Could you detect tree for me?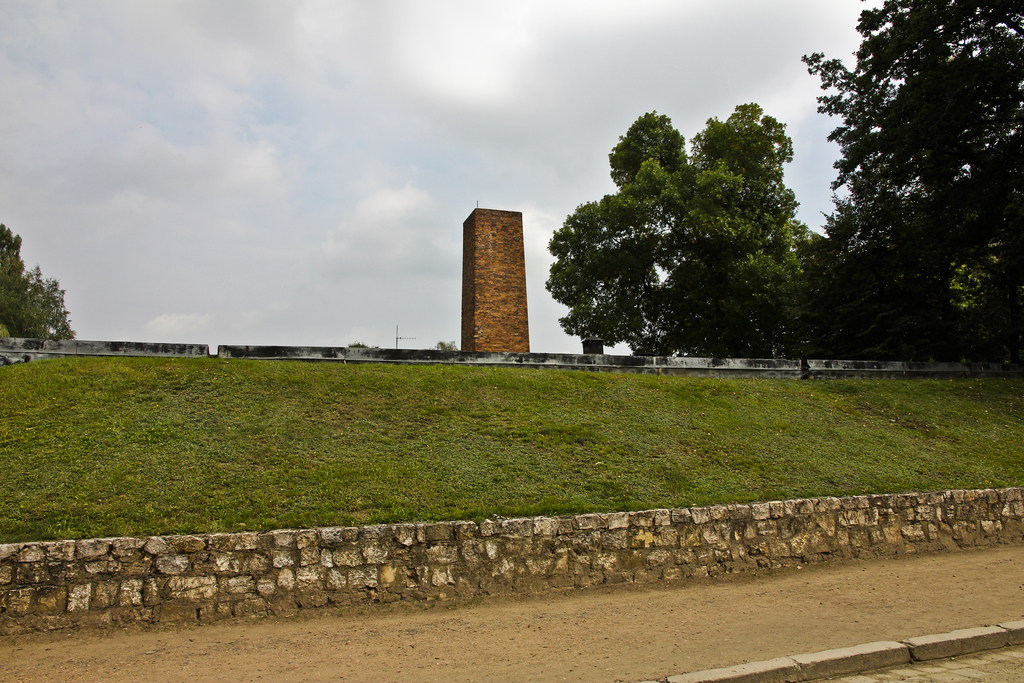
Detection result: 0/223/72/337.
